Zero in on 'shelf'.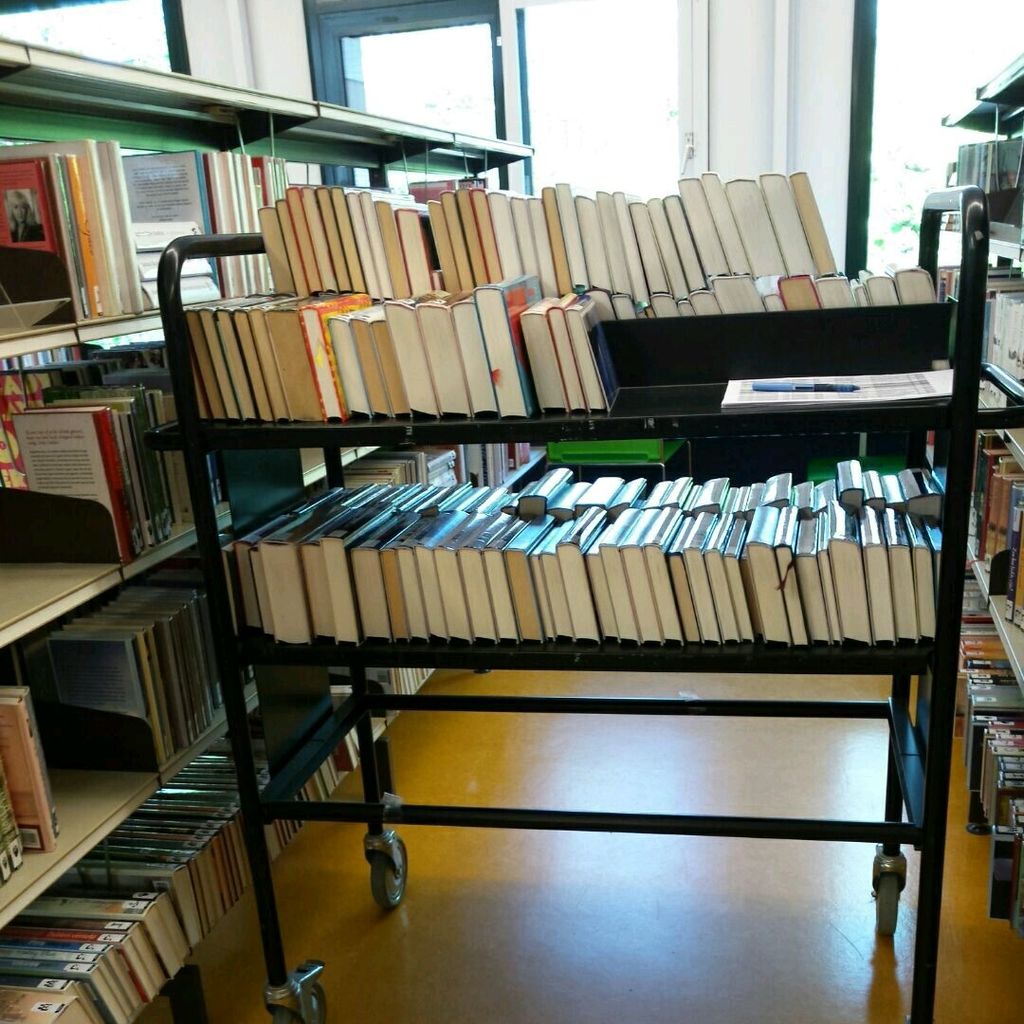
Zeroed in: bbox(964, 704, 1023, 953).
